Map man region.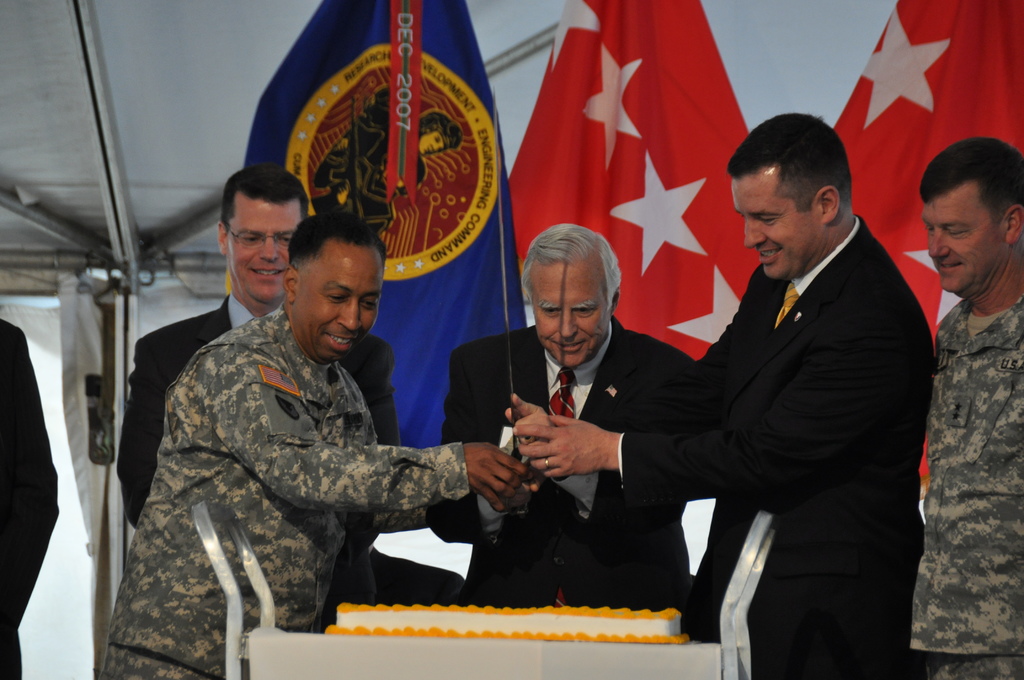
Mapped to <bbox>908, 133, 1023, 679</bbox>.
